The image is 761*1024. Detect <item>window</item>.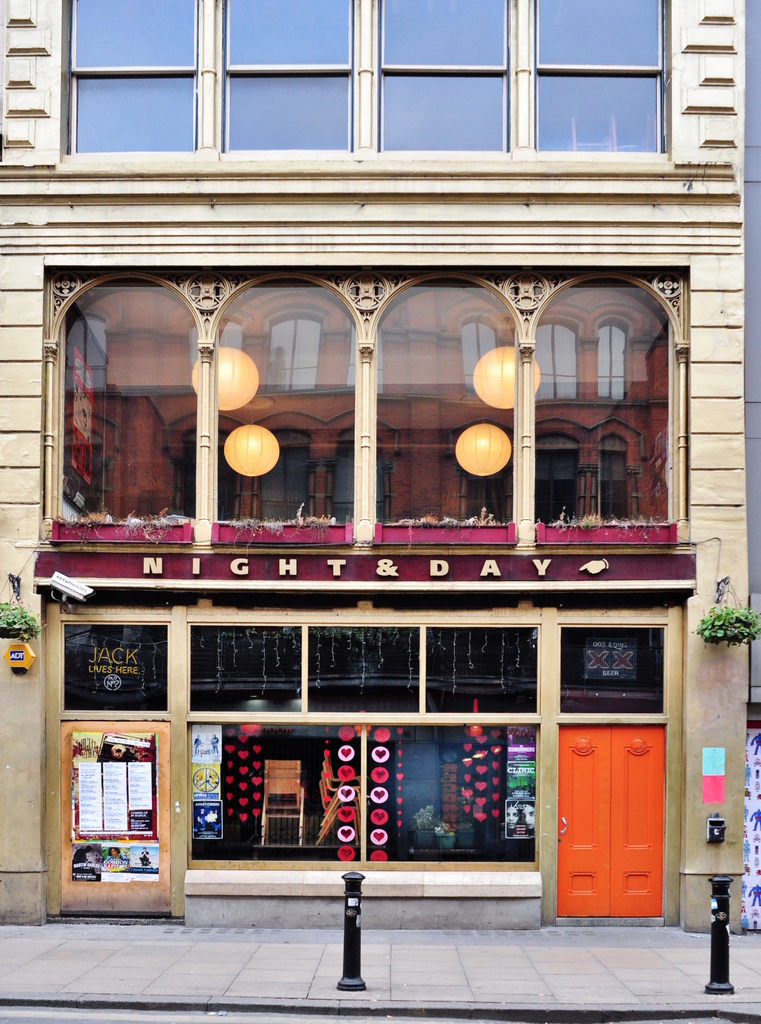
Detection: rect(54, 0, 679, 160).
